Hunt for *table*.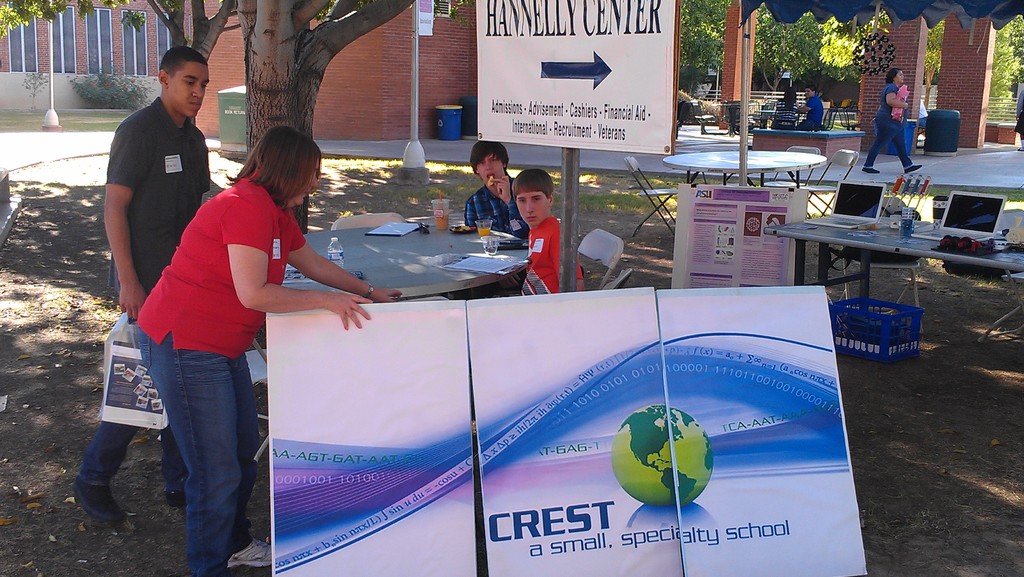
Hunted down at select_region(824, 108, 856, 131).
